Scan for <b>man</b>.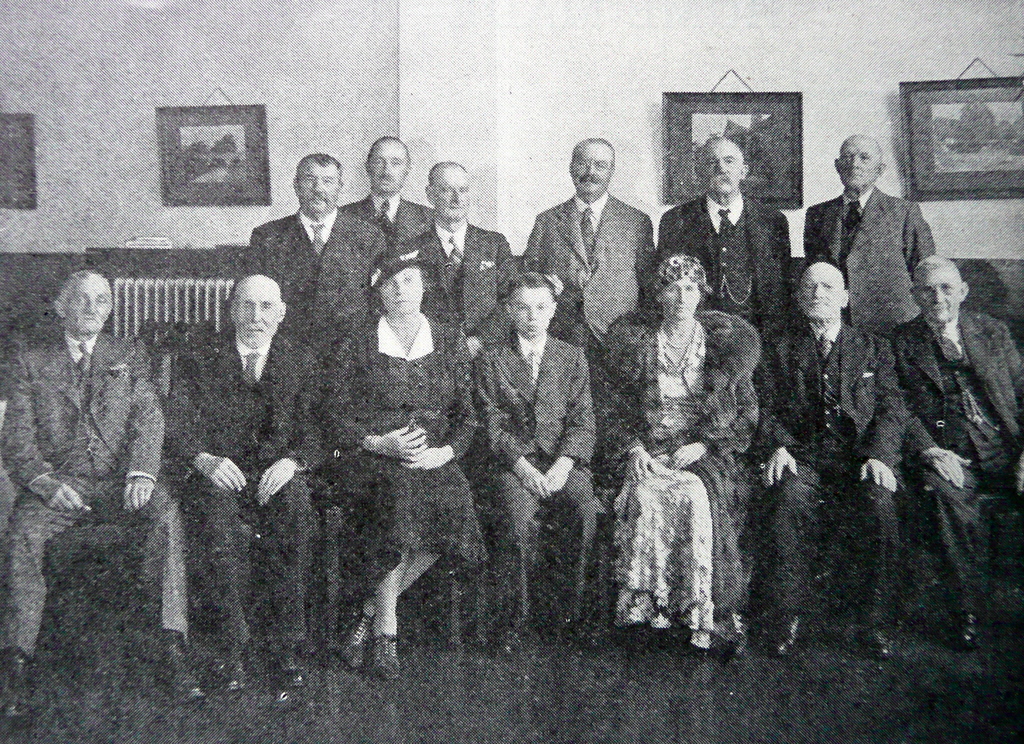
Scan result: select_region(0, 267, 207, 715).
